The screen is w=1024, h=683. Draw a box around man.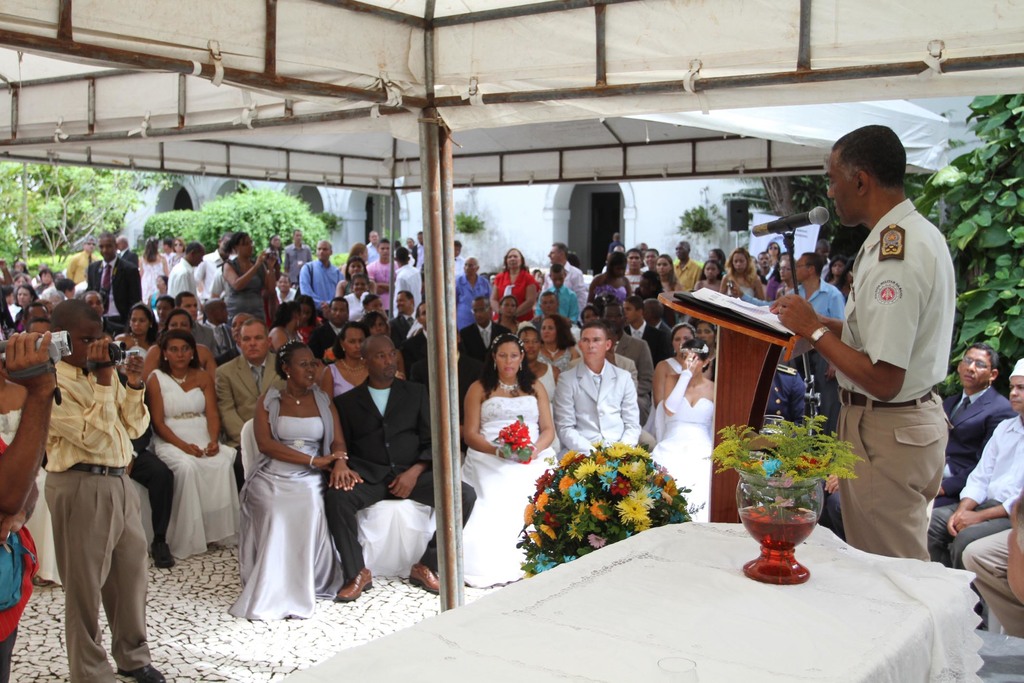
detection(541, 240, 587, 325).
